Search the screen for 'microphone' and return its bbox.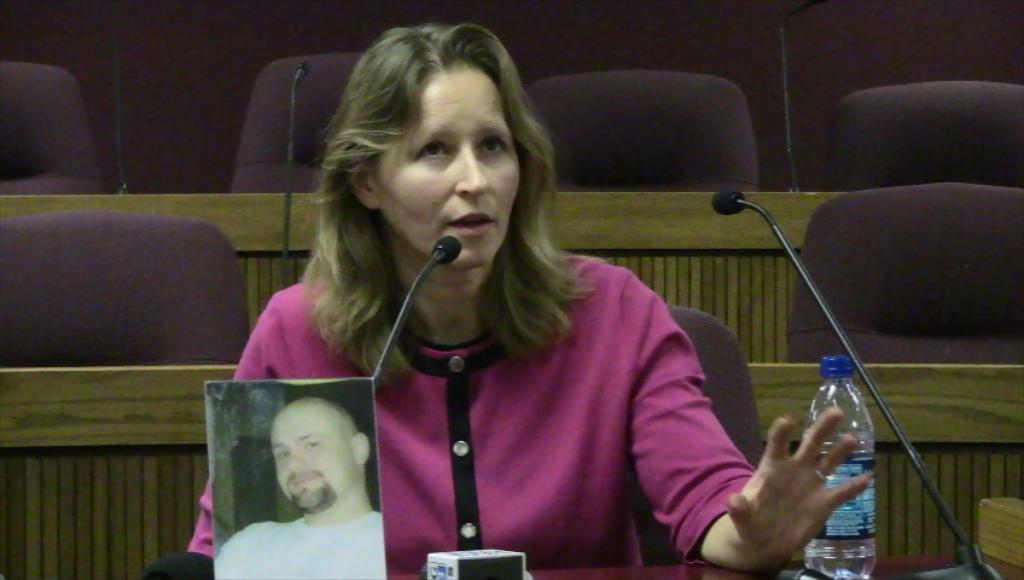
Found: [715, 186, 746, 216].
